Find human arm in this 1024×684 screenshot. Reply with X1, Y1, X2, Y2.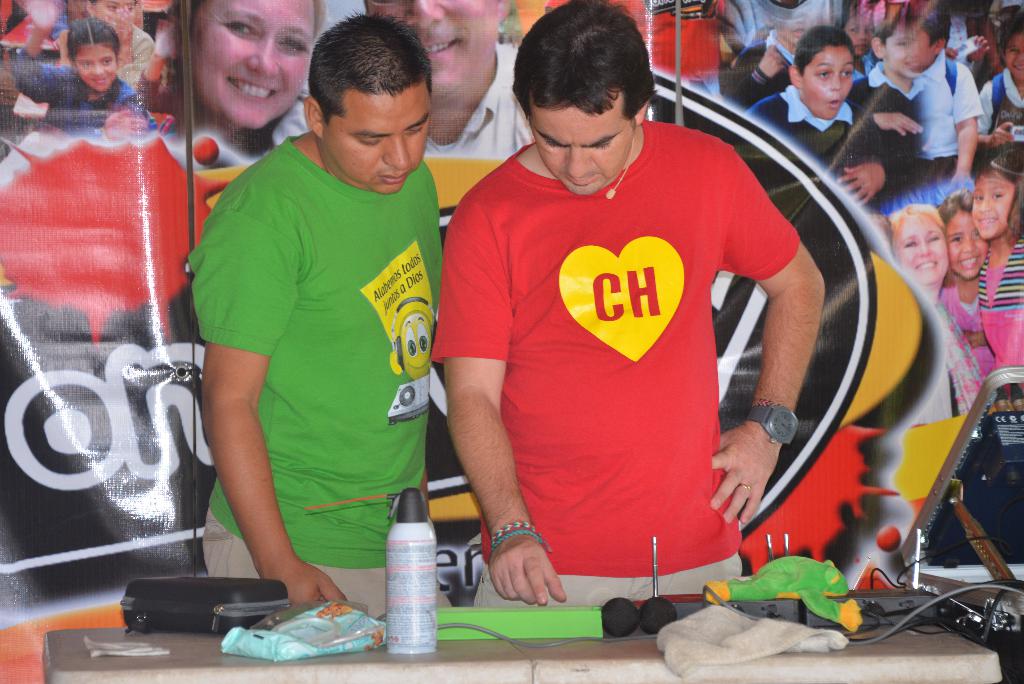
194, 200, 343, 609.
